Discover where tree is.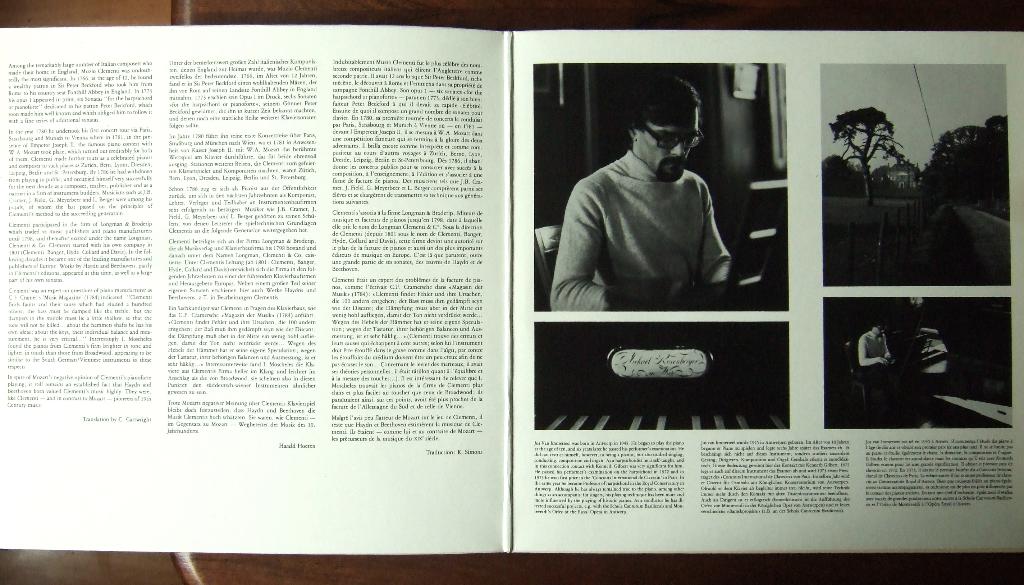
Discovered at [822,152,866,192].
